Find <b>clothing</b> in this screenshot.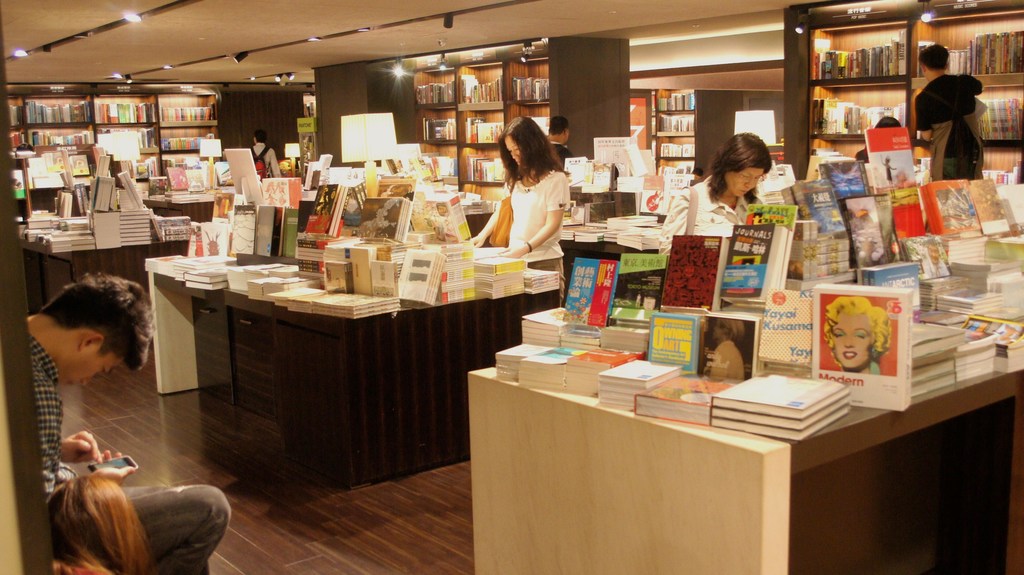
The bounding box for <b>clothing</b> is crop(247, 144, 282, 179).
